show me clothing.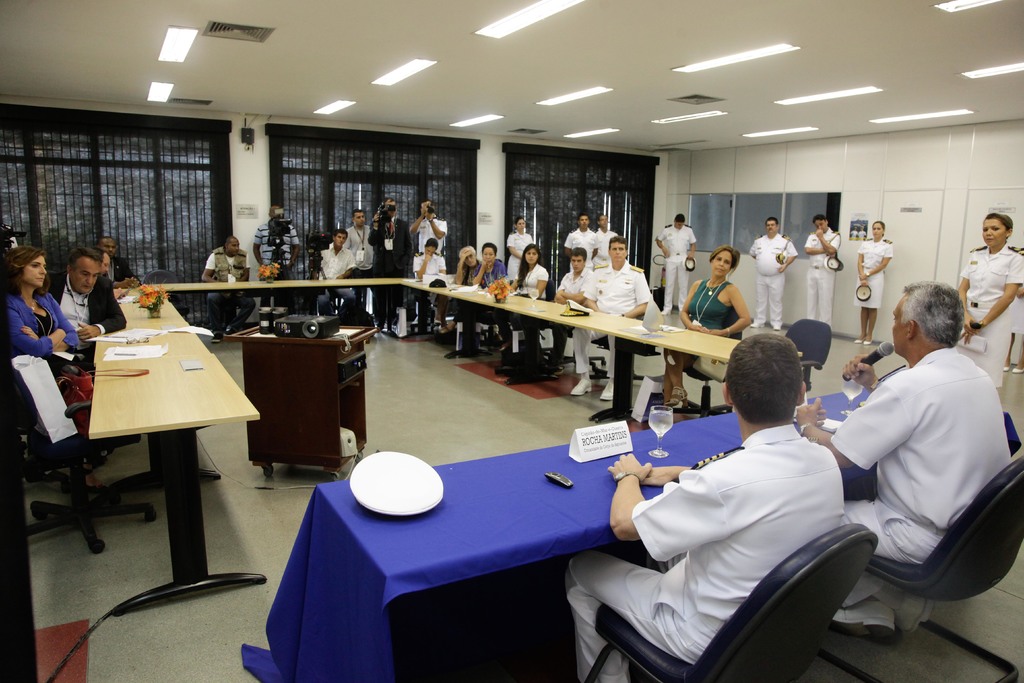
clothing is here: 956, 247, 1020, 390.
